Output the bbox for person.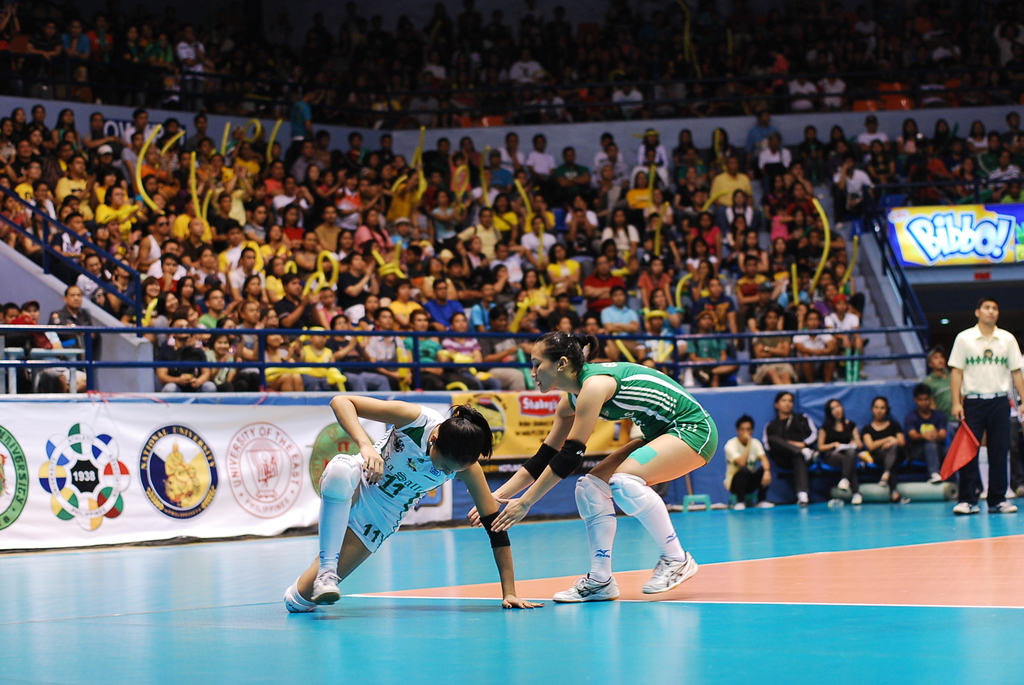
<box>832,156,873,215</box>.
